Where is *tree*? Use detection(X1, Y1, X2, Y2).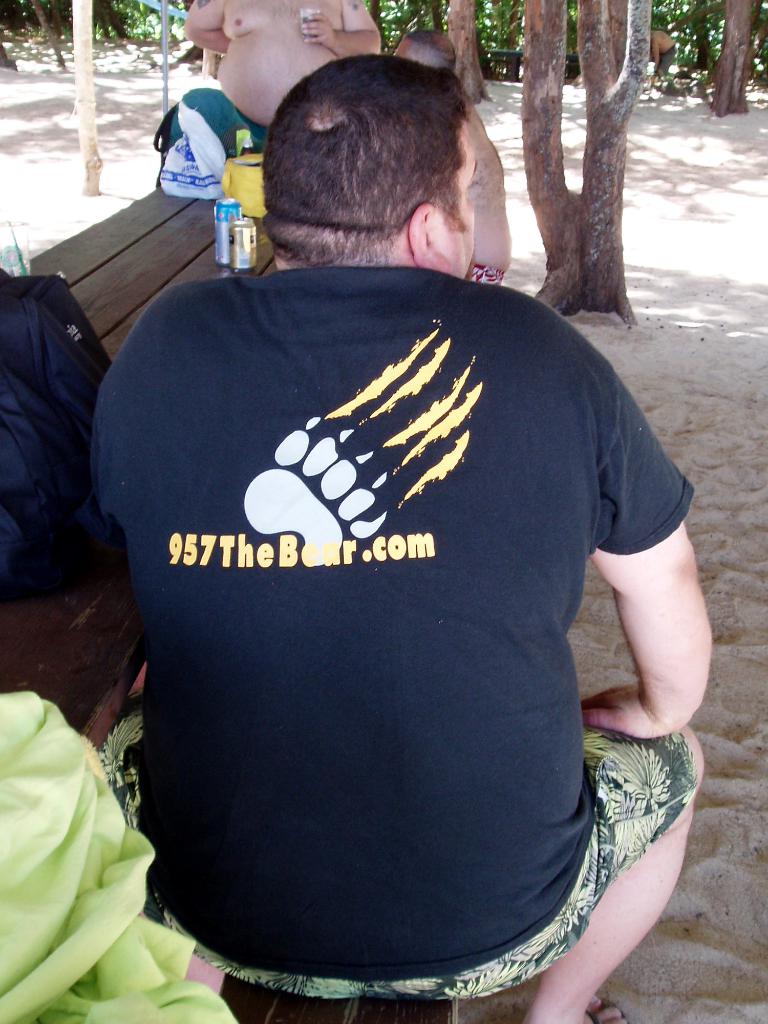
detection(7, 0, 61, 57).
